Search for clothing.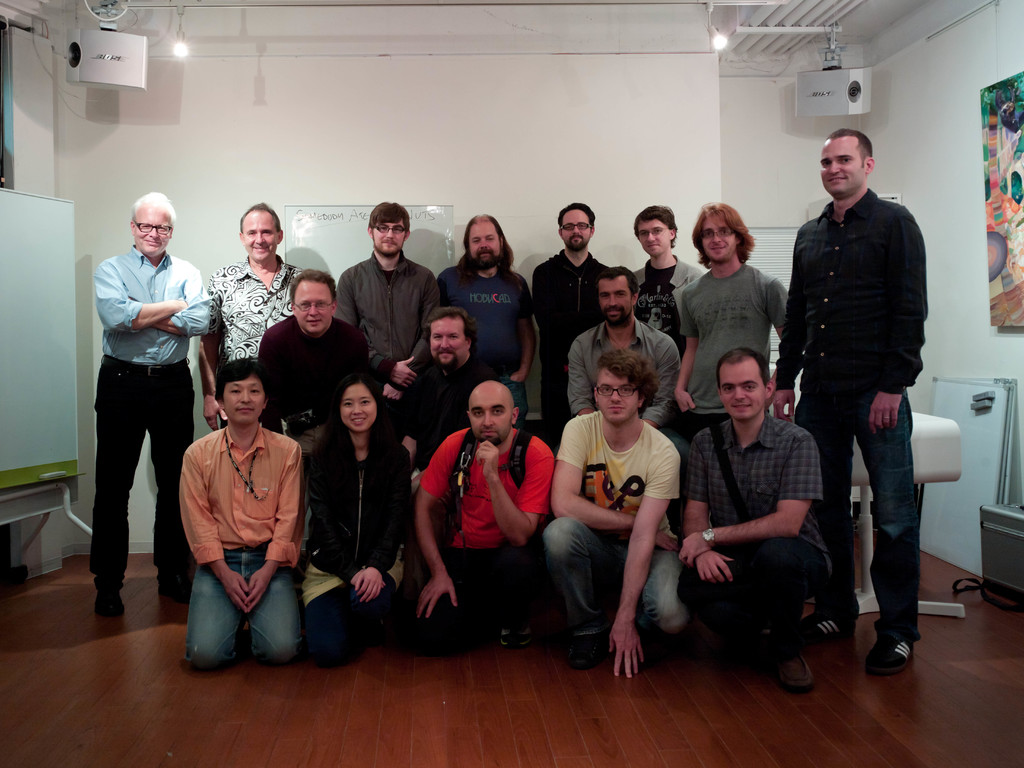
Found at locate(74, 243, 238, 600).
